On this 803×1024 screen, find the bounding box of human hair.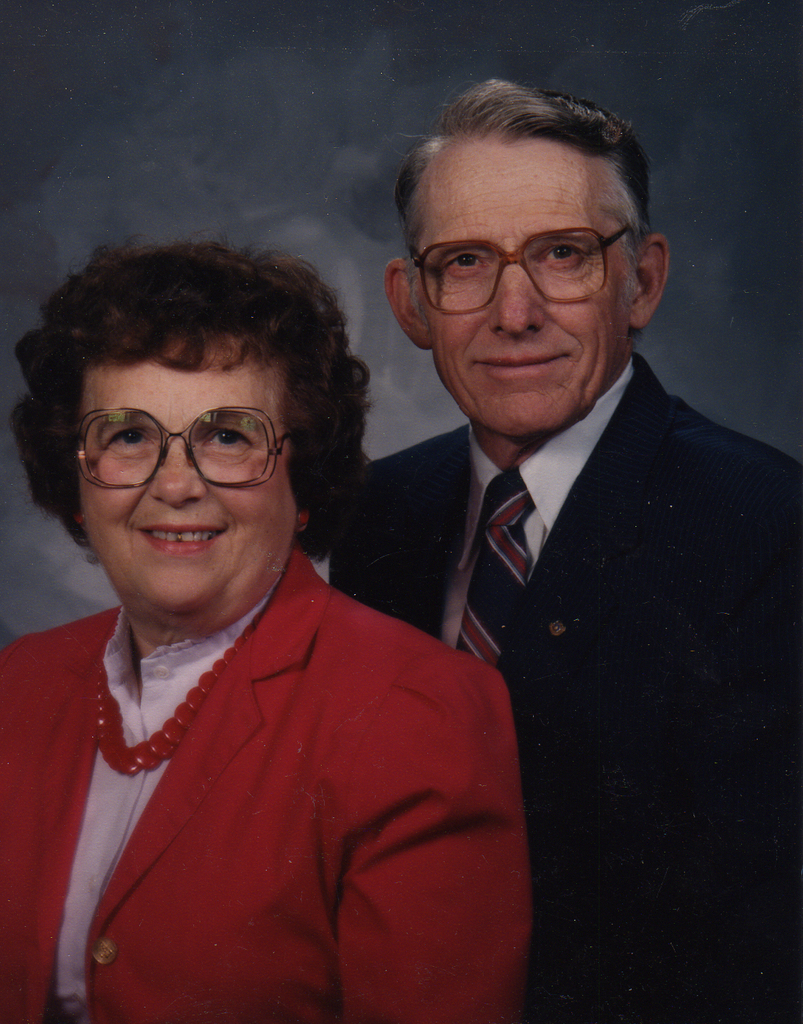
Bounding box: Rect(4, 231, 389, 612).
